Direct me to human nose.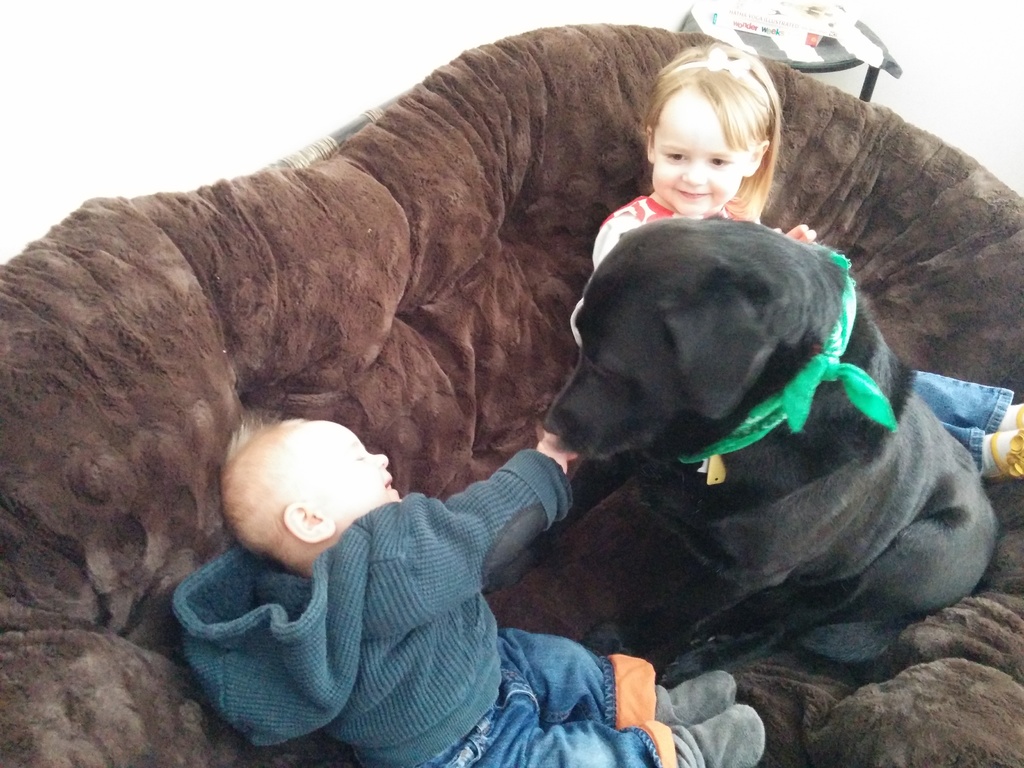
Direction: <box>680,158,707,185</box>.
